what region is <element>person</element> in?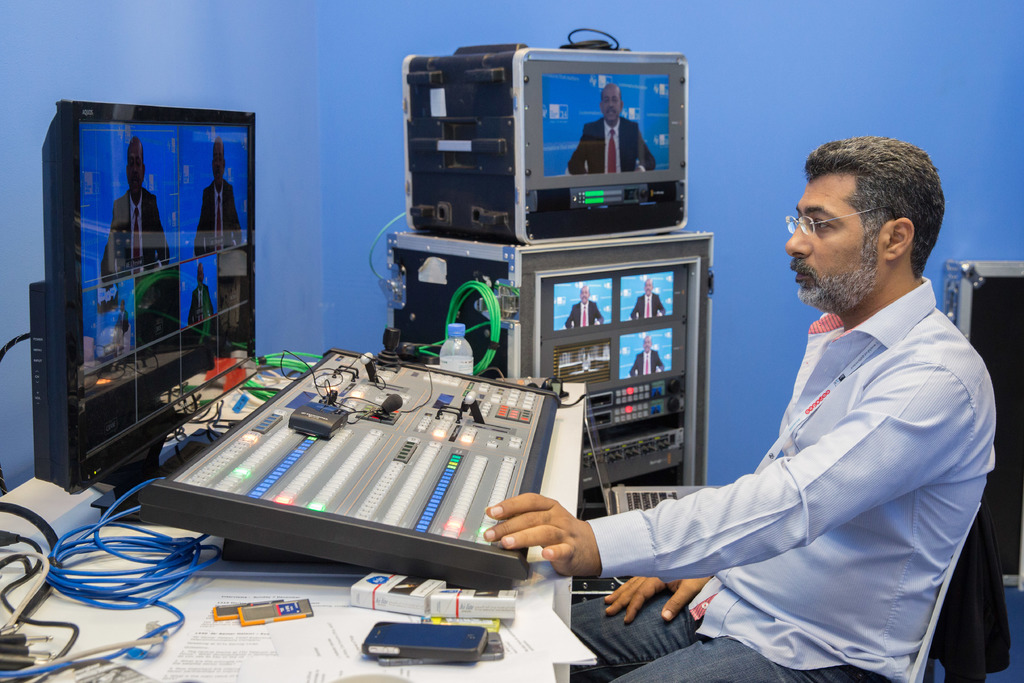
193:135:250:261.
